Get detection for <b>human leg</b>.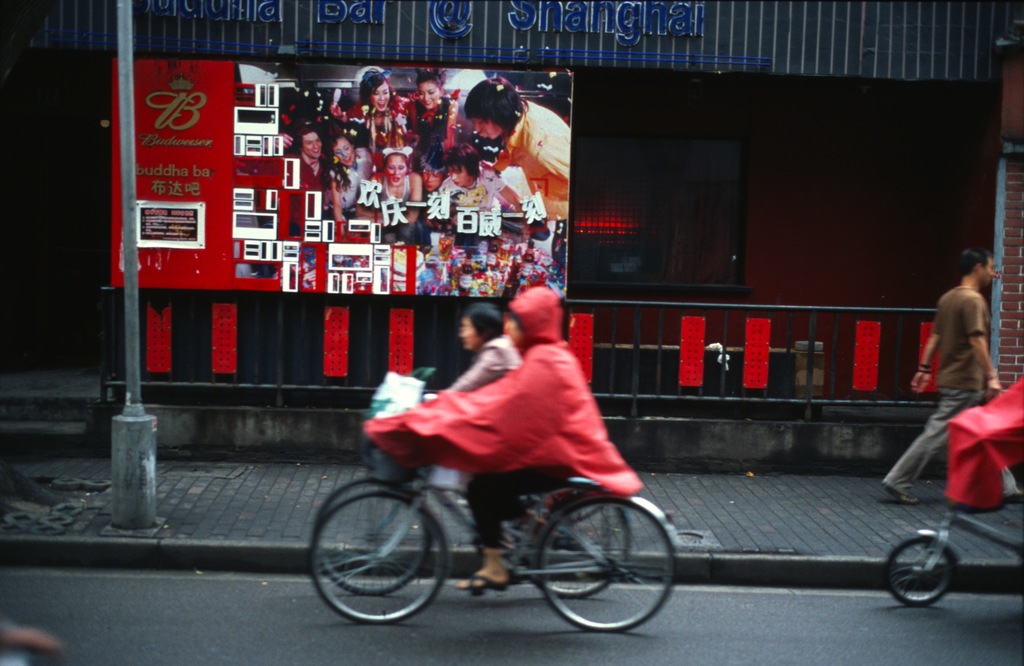
Detection: select_region(877, 392, 971, 504).
